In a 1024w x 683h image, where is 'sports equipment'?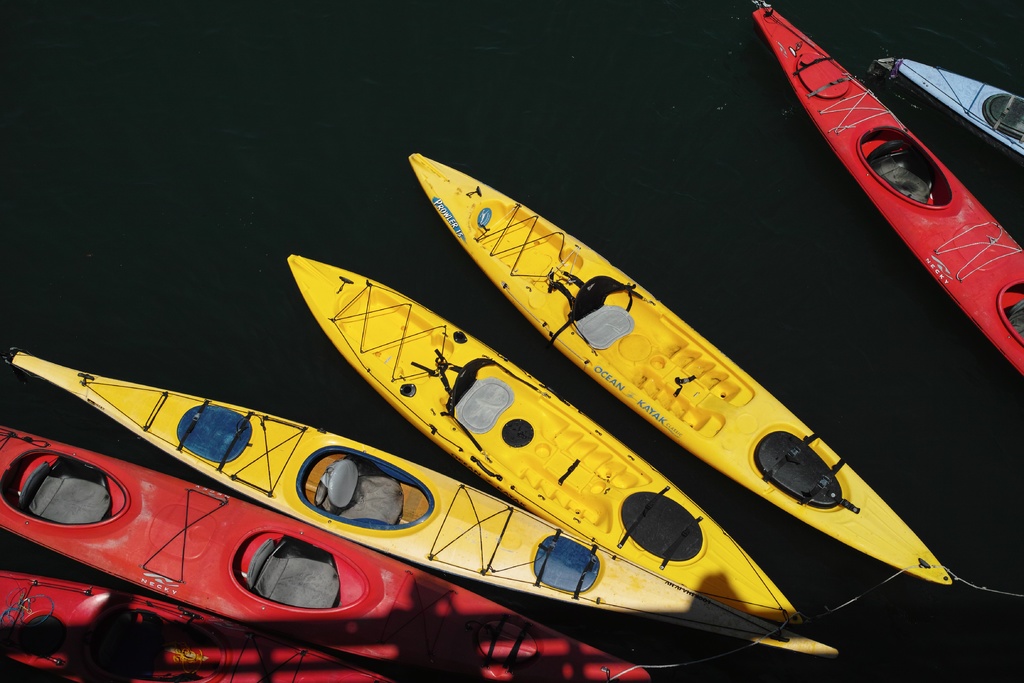
(x1=285, y1=253, x2=799, y2=626).
